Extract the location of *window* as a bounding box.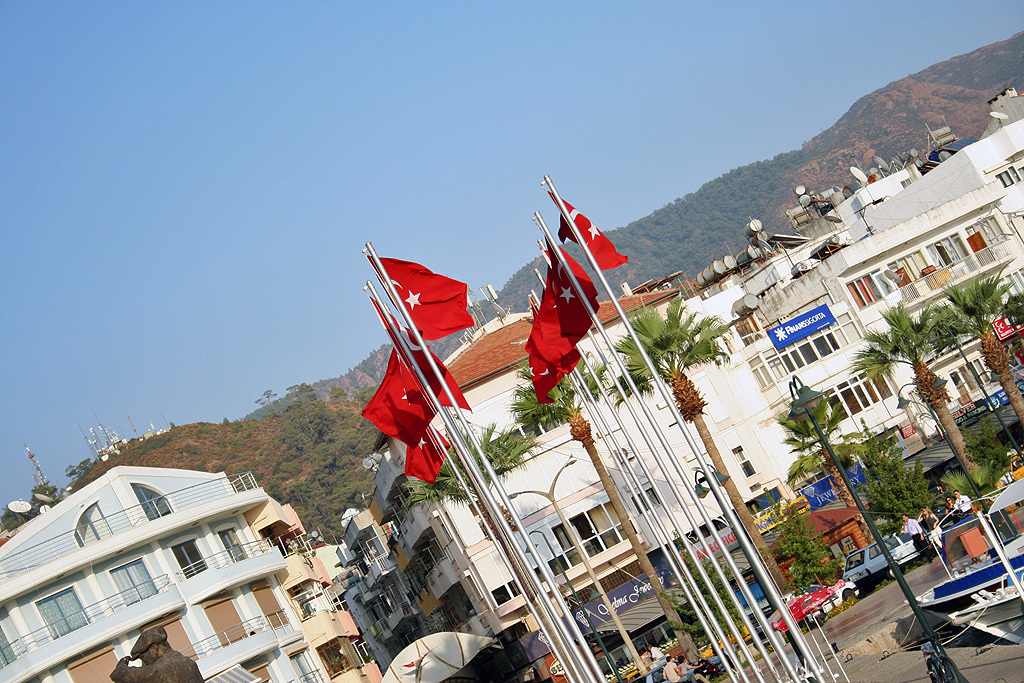
(730,444,757,480).
